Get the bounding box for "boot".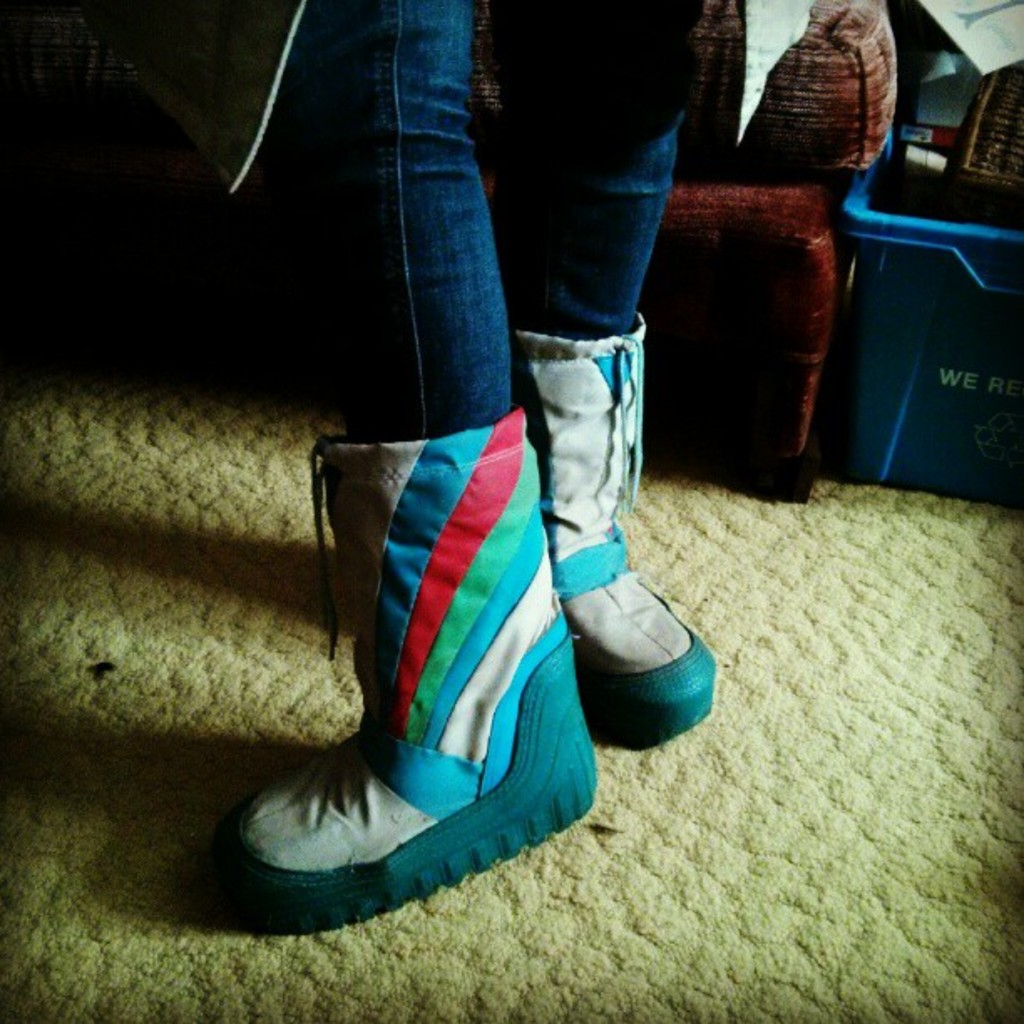
212, 407, 597, 930.
